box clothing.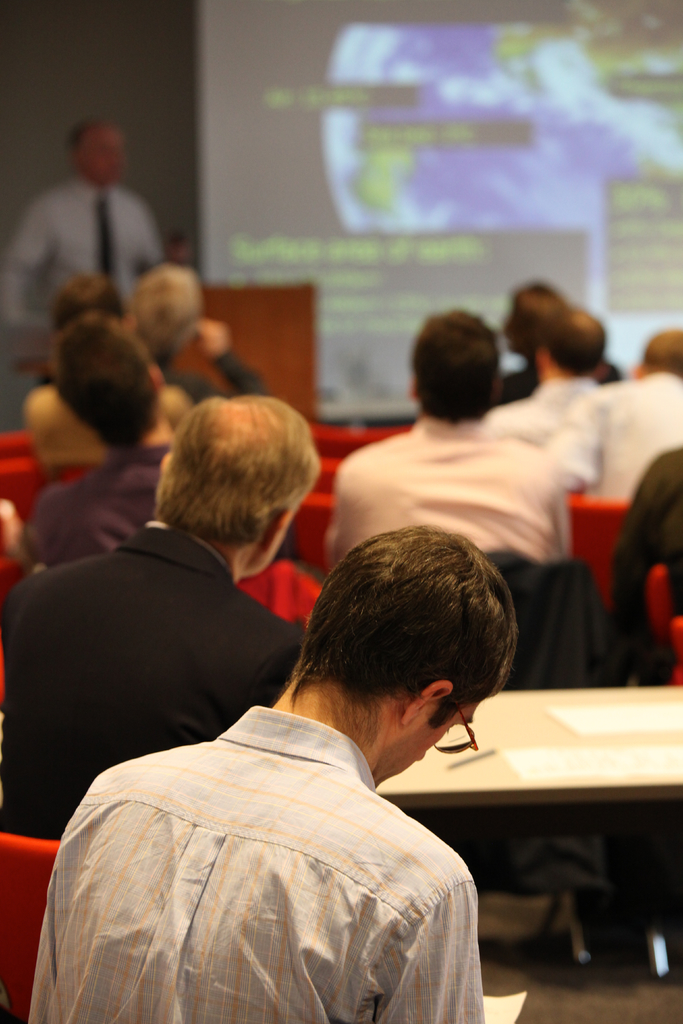
bbox=(552, 372, 682, 510).
